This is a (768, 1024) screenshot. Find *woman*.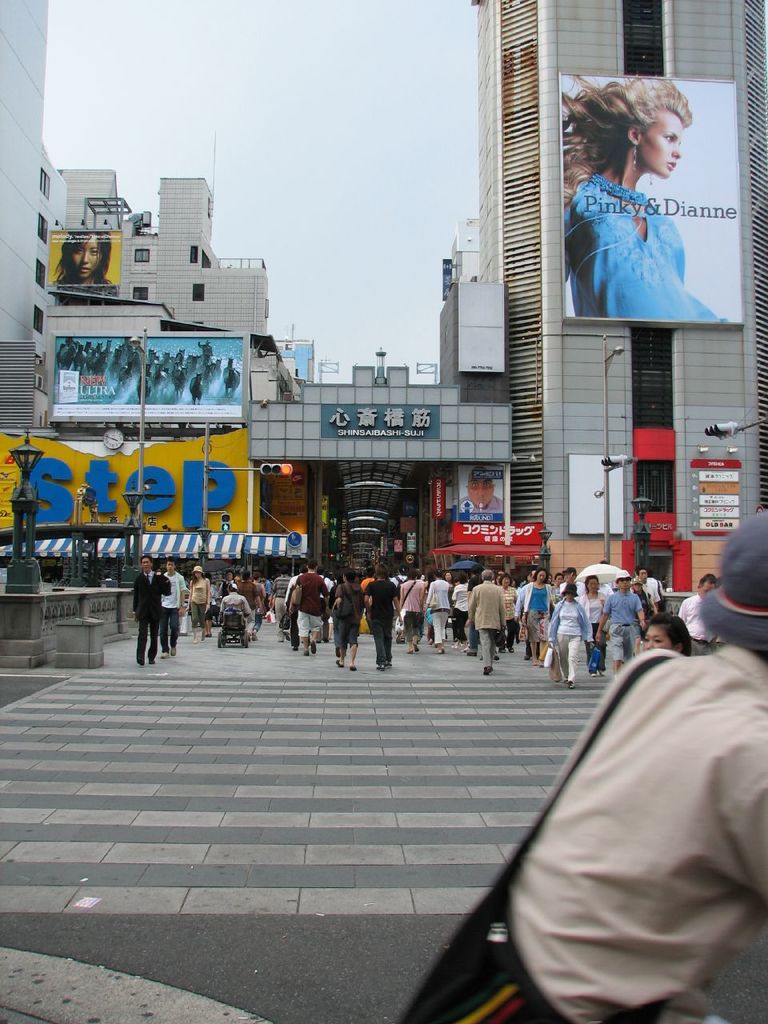
Bounding box: BBox(566, 79, 727, 325).
